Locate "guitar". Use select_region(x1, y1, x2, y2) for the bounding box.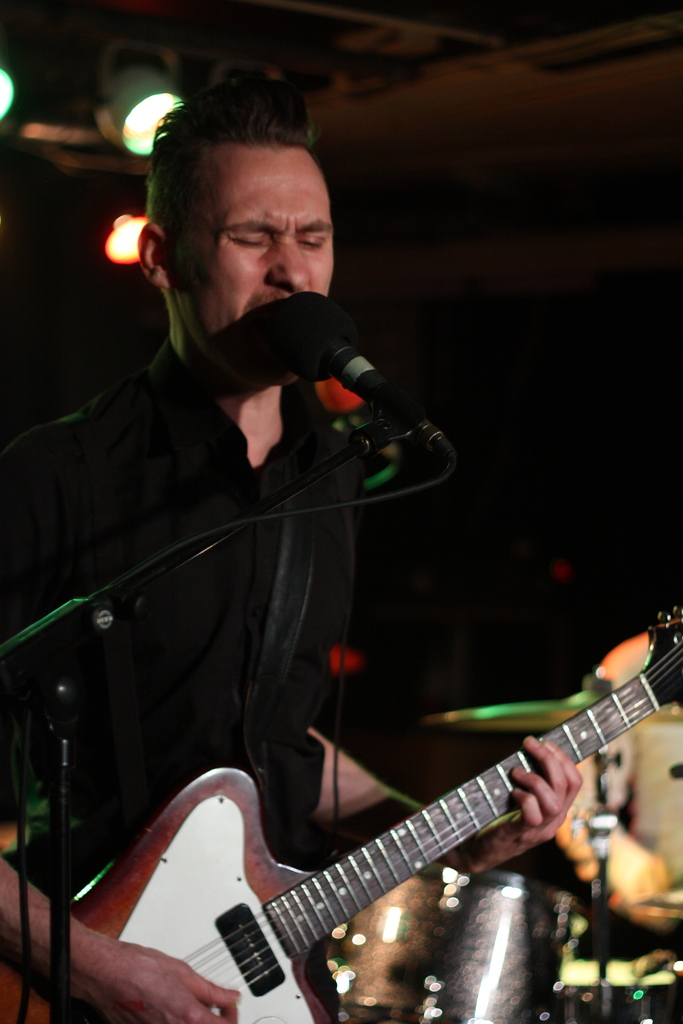
select_region(70, 659, 658, 1023).
